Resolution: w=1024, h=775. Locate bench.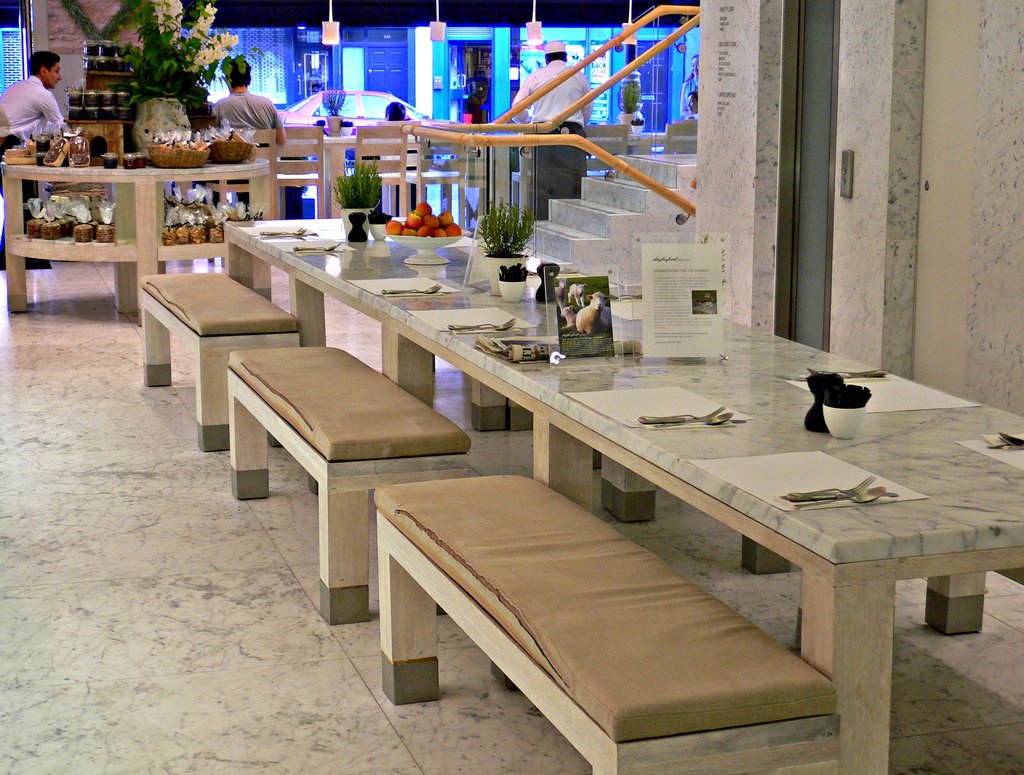
x1=406 y1=262 x2=1023 y2=773.
